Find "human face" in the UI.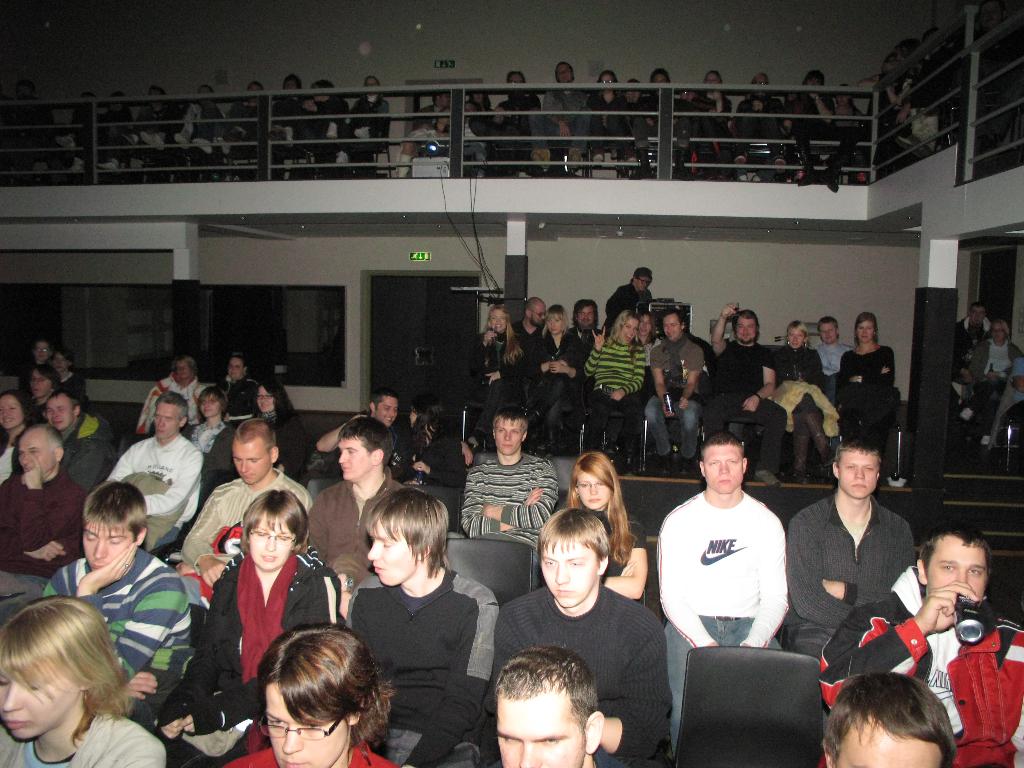
UI element at region(28, 371, 51, 395).
